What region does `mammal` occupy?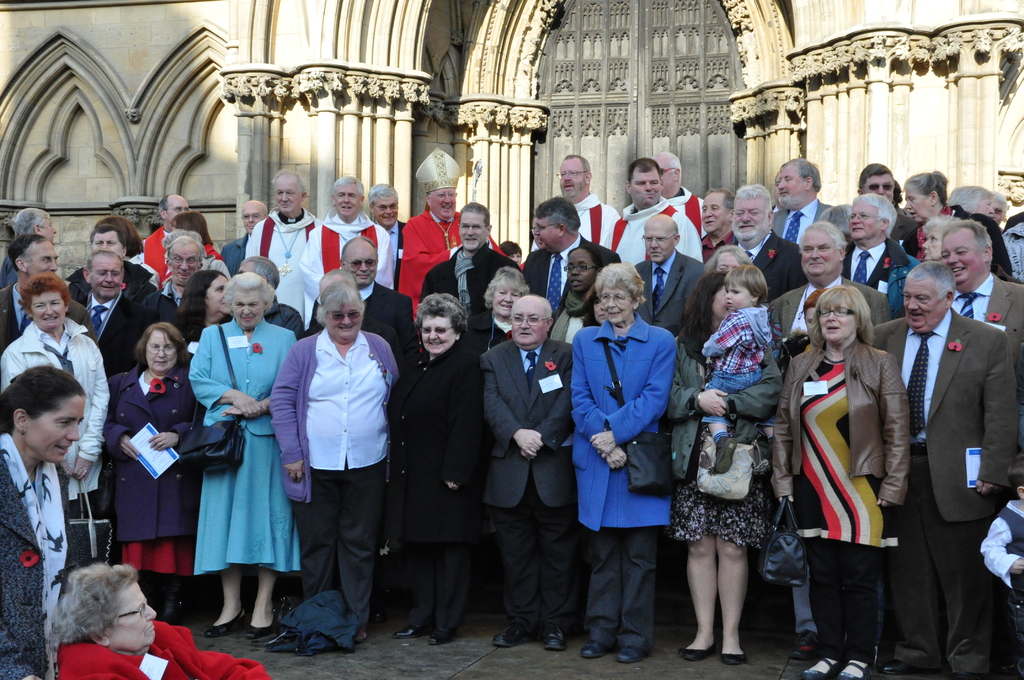
557/152/619/252.
